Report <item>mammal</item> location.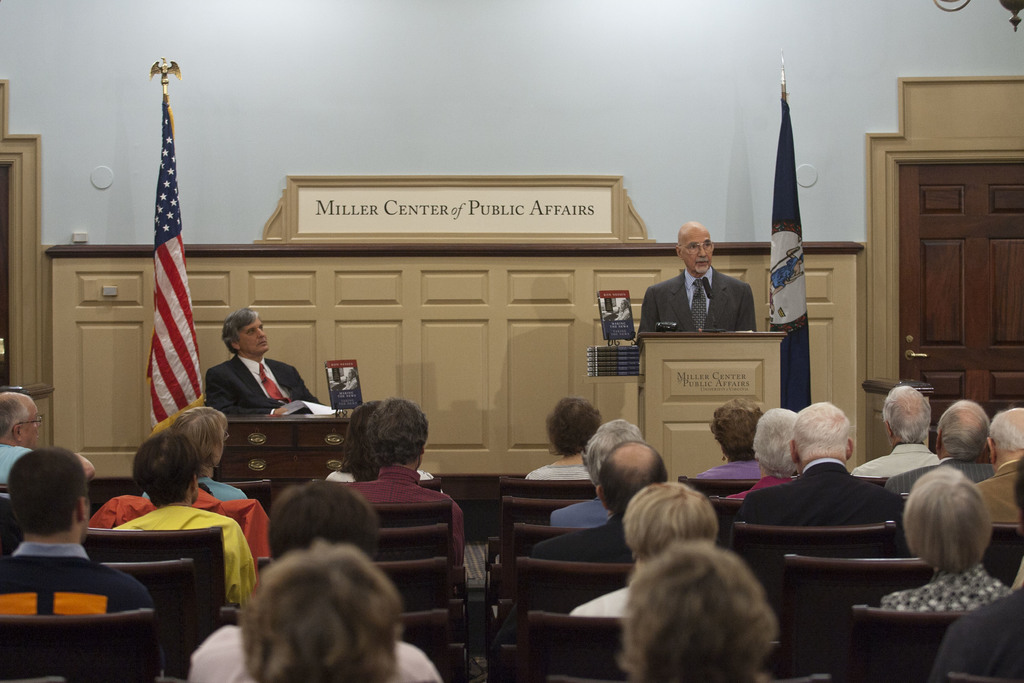
Report: (554, 416, 648, 529).
